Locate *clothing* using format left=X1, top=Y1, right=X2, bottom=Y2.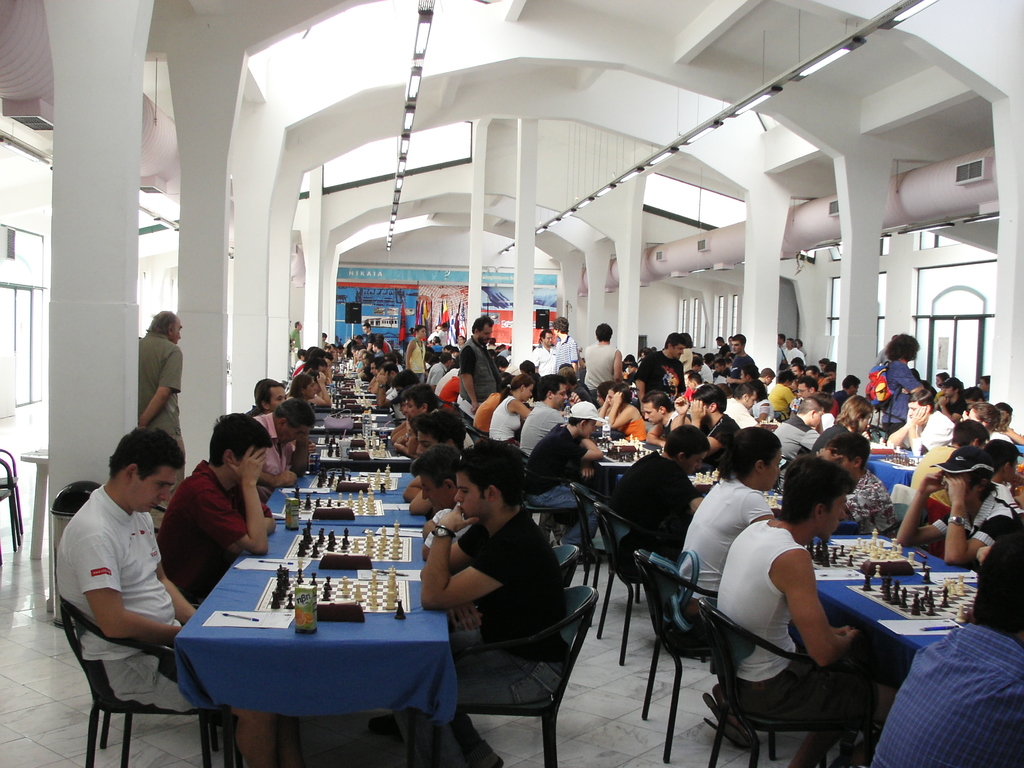
left=620, top=412, right=648, bottom=440.
